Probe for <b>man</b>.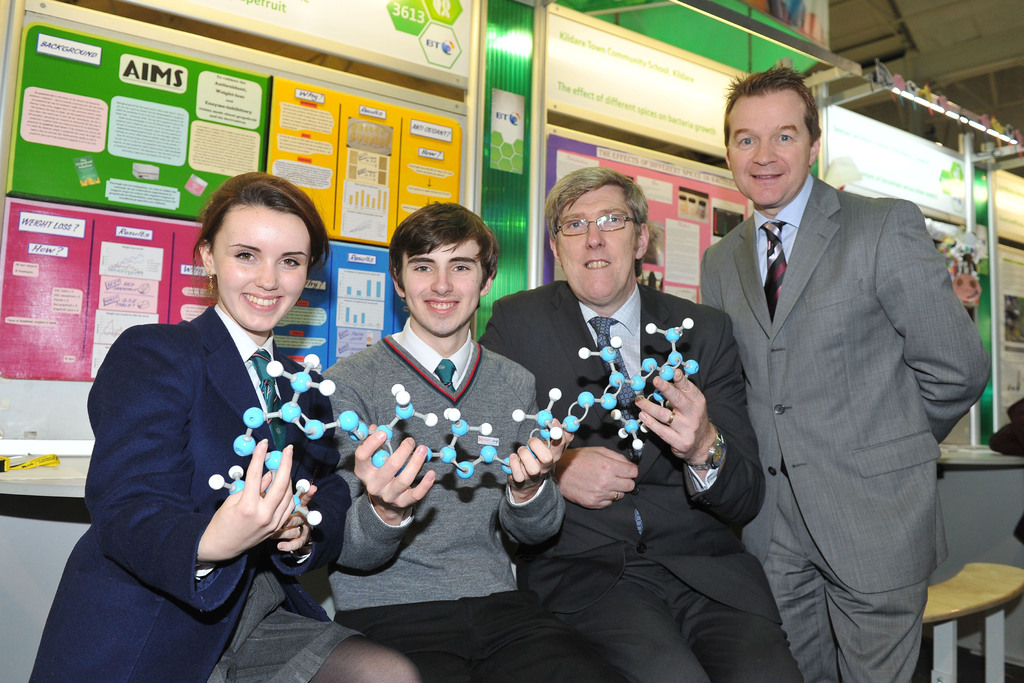
Probe result: 477:163:810:682.
